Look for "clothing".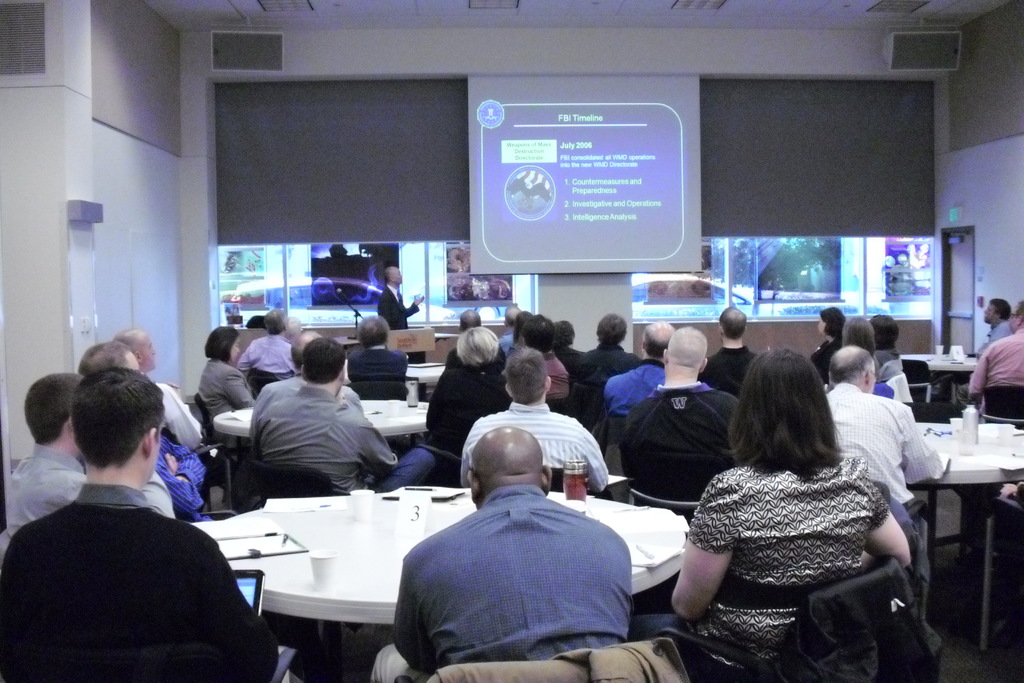
Found: crop(348, 343, 409, 395).
